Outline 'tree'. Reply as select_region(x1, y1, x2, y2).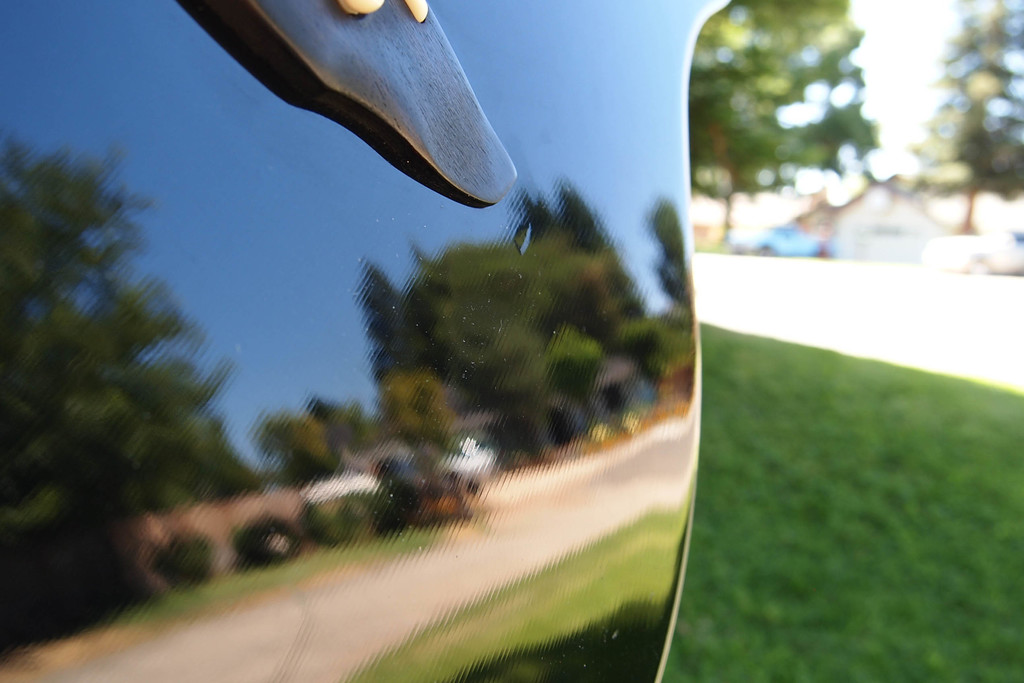
select_region(690, 0, 879, 242).
